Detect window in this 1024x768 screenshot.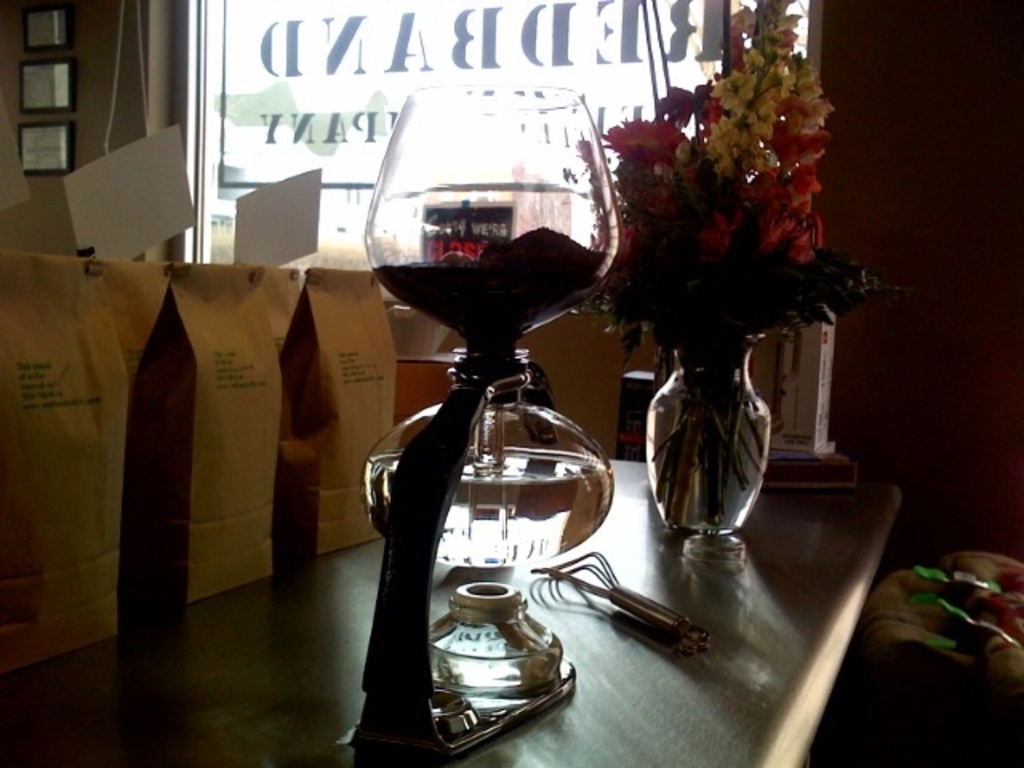
Detection: BBox(142, 0, 832, 322).
